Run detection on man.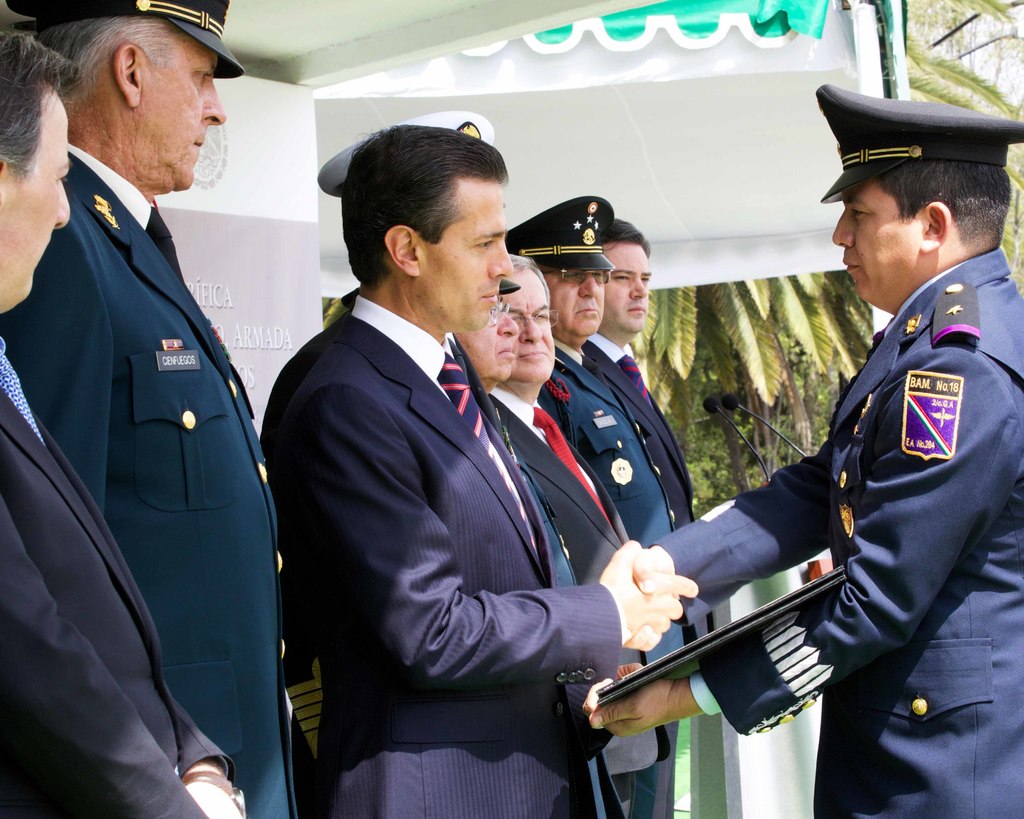
Result: bbox=(0, 29, 247, 818).
